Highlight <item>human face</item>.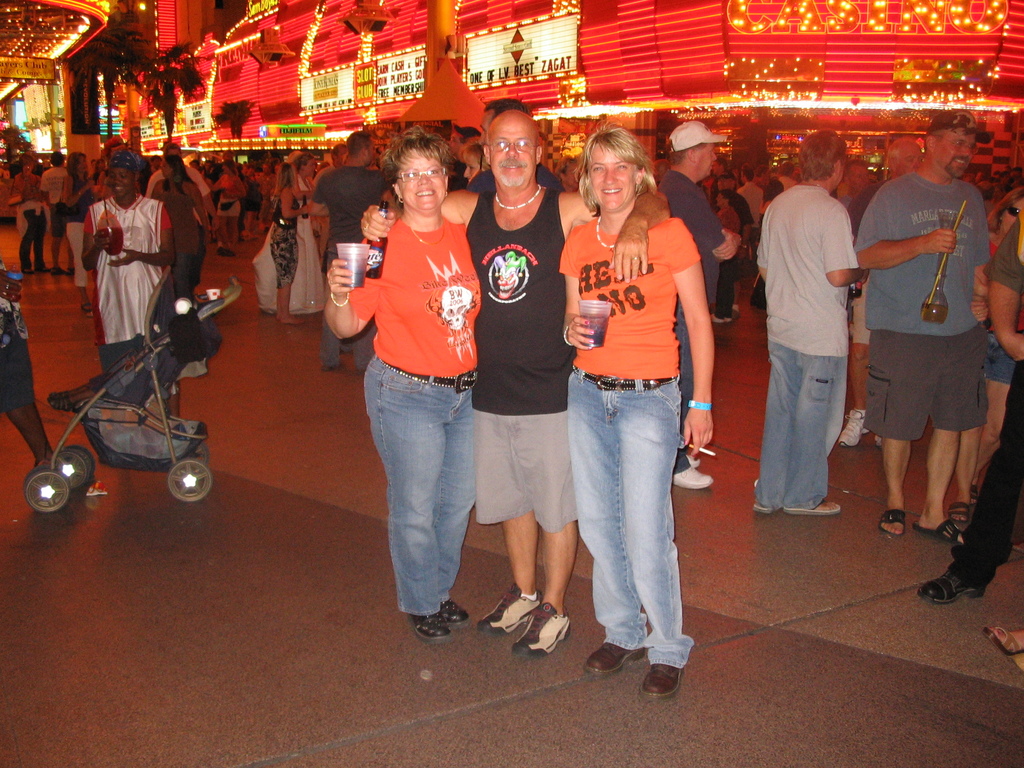
Highlighted region: <region>696, 141, 721, 179</region>.
